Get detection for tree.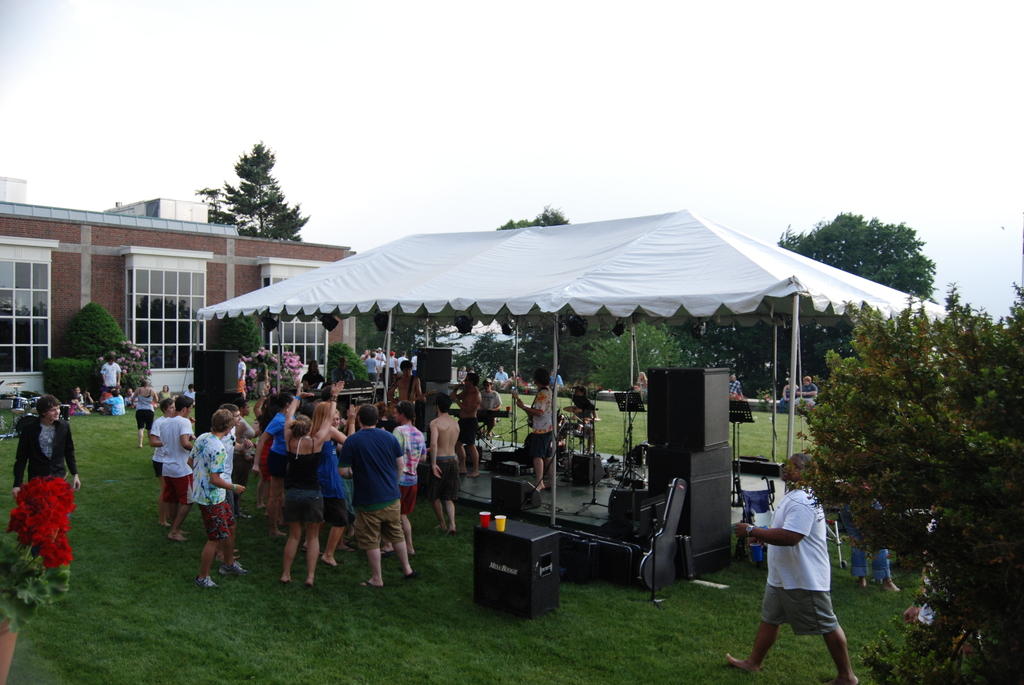
Detection: <region>788, 281, 1023, 684</region>.
